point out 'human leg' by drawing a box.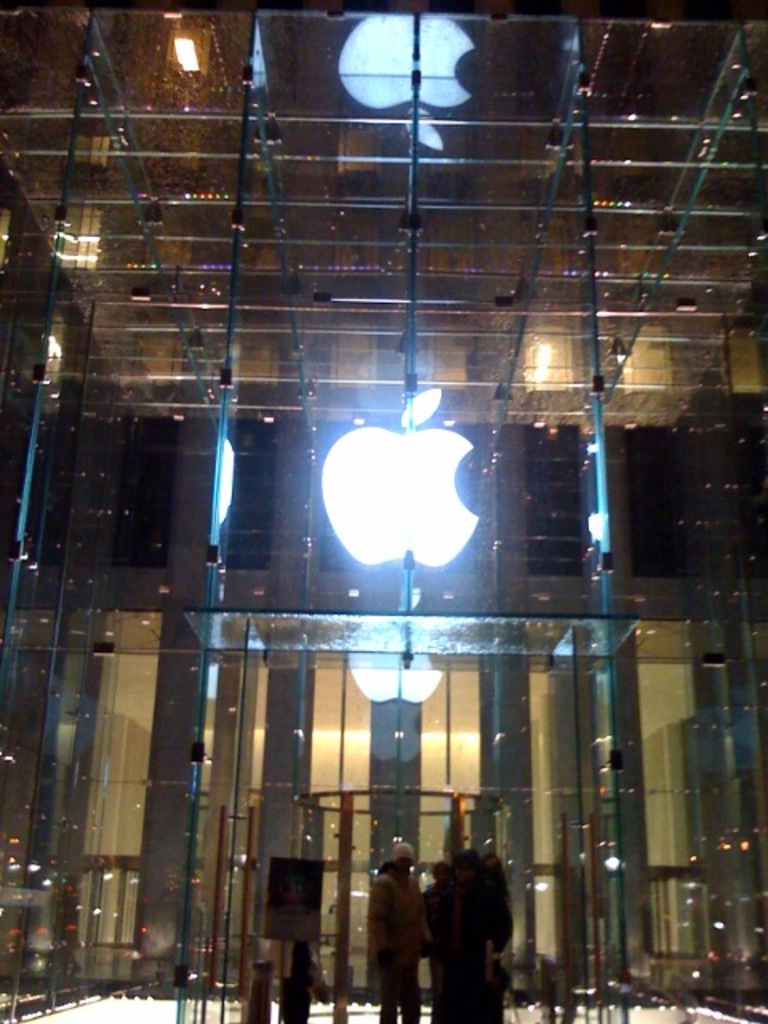
box=[402, 979, 418, 1021].
